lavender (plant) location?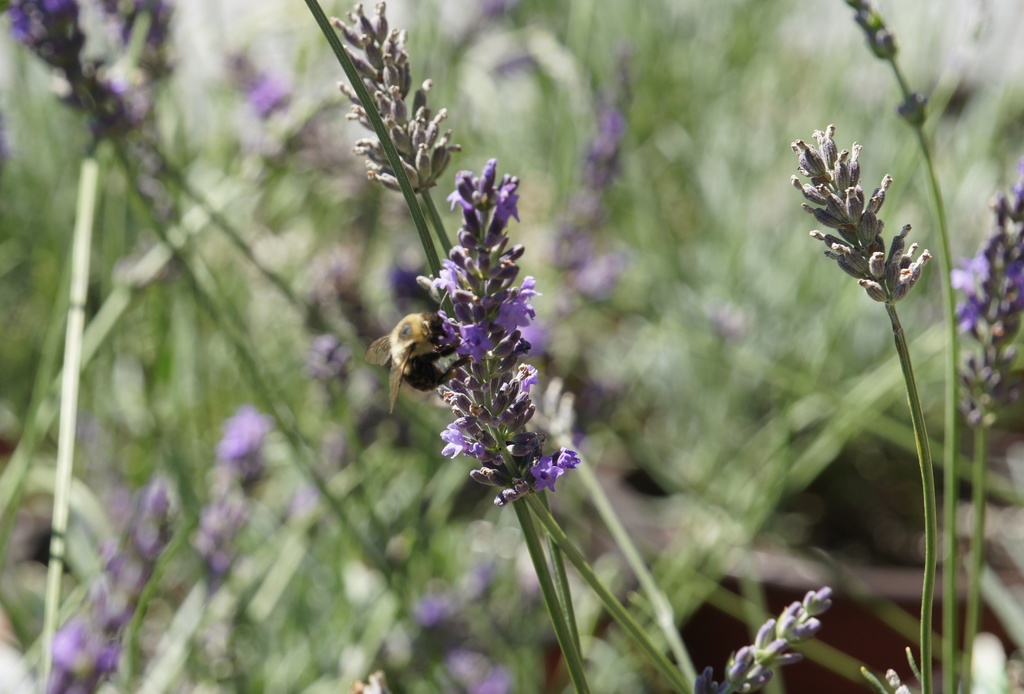
region(166, 404, 265, 693)
